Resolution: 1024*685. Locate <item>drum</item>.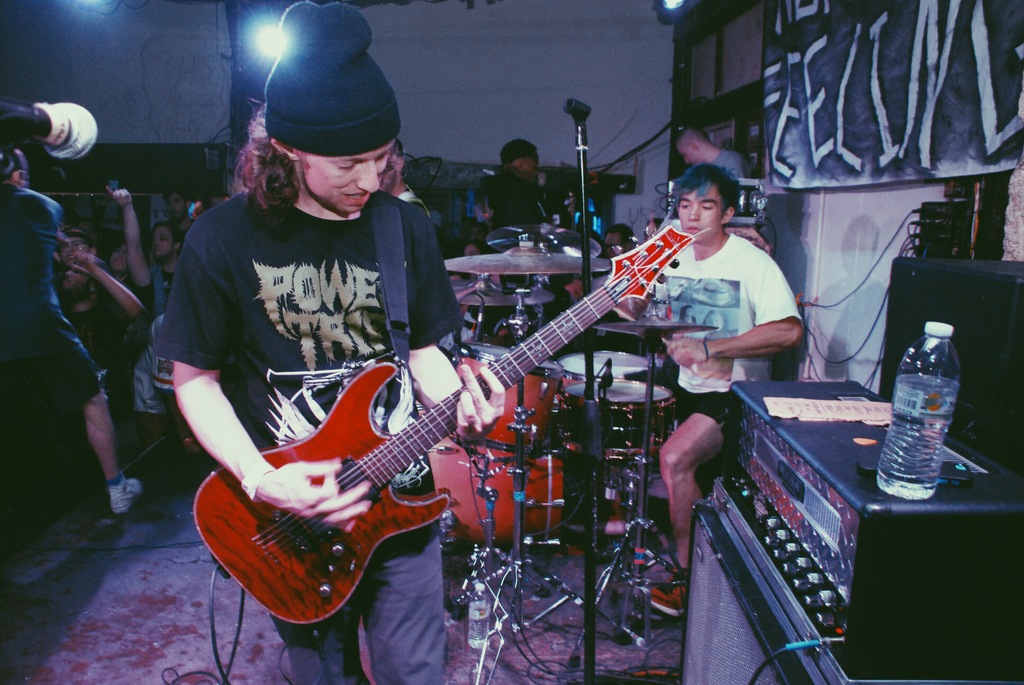
bbox=(436, 305, 533, 351).
